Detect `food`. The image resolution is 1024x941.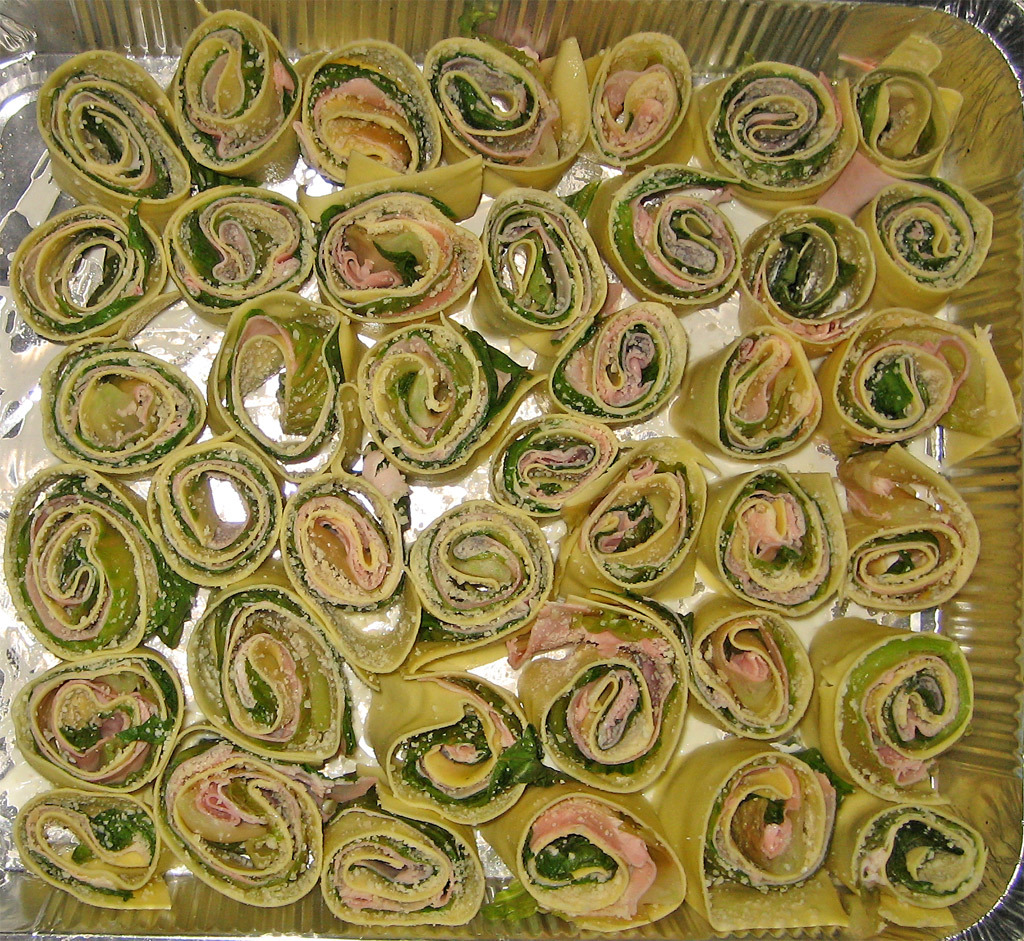
(x1=583, y1=30, x2=694, y2=169).
